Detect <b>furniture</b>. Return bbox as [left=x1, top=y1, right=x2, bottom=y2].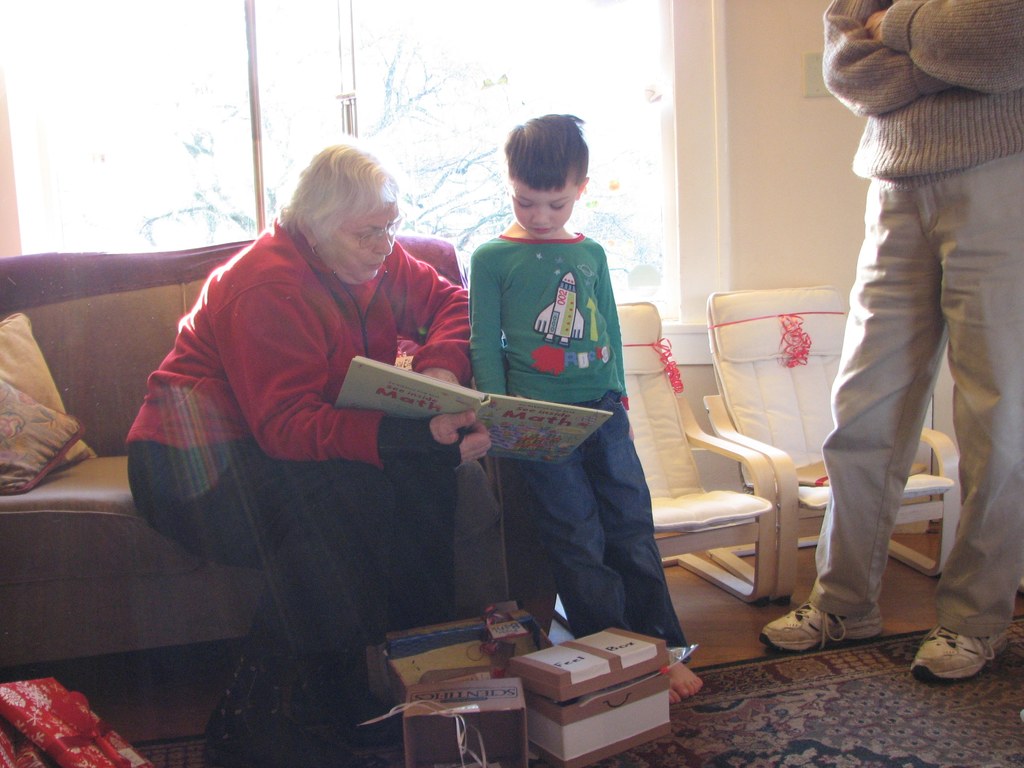
[left=551, top=298, right=777, bottom=636].
